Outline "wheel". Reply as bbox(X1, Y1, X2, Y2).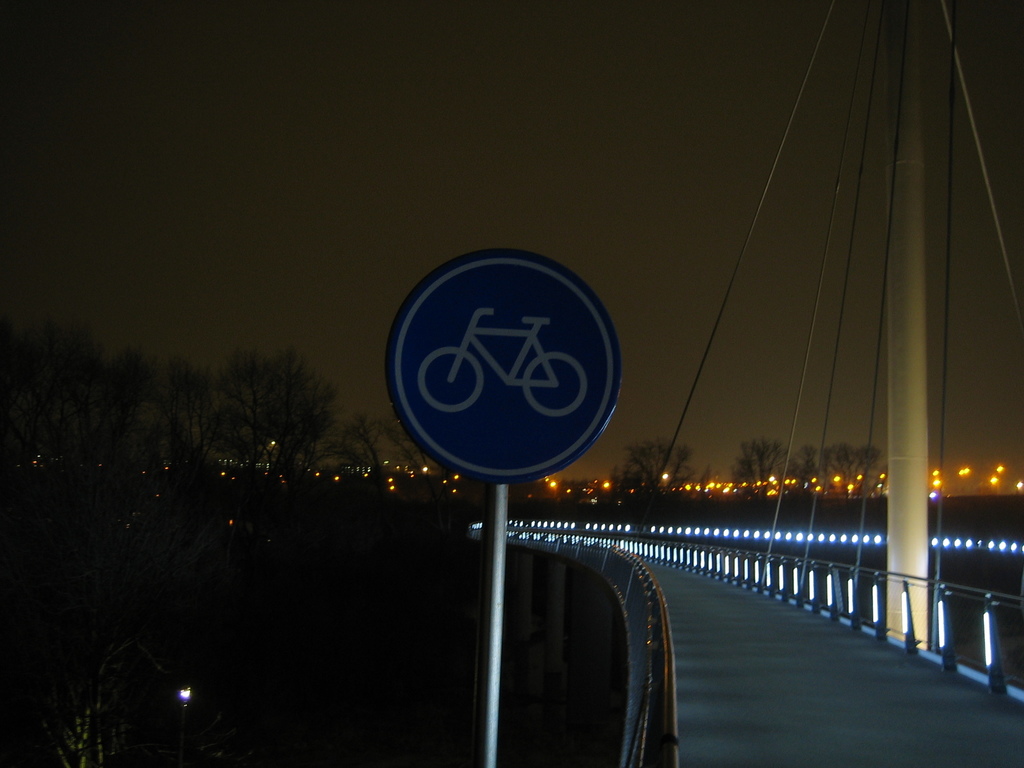
bbox(525, 352, 583, 415).
